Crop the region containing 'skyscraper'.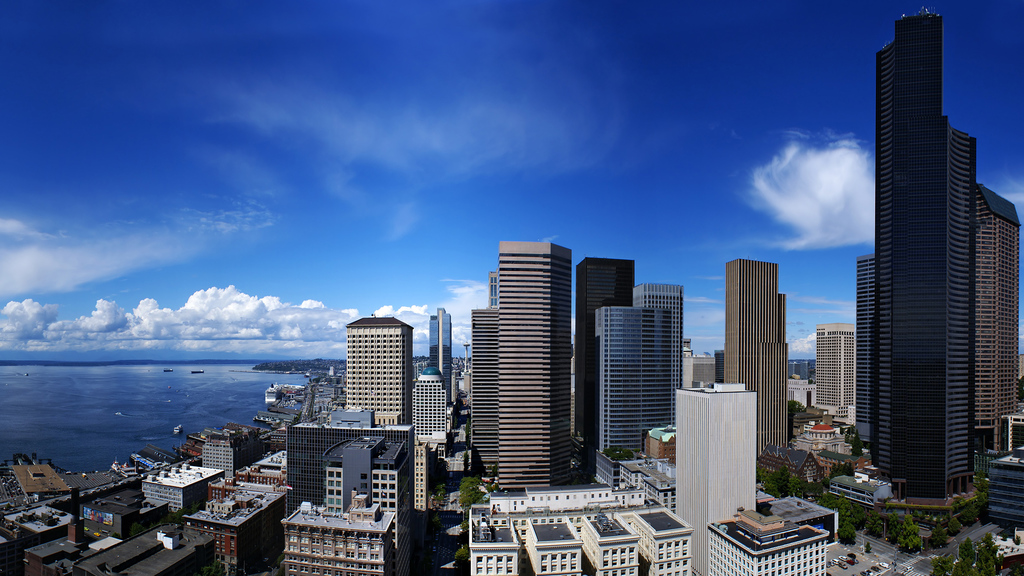
Crop region: (left=724, top=257, right=788, bottom=482).
